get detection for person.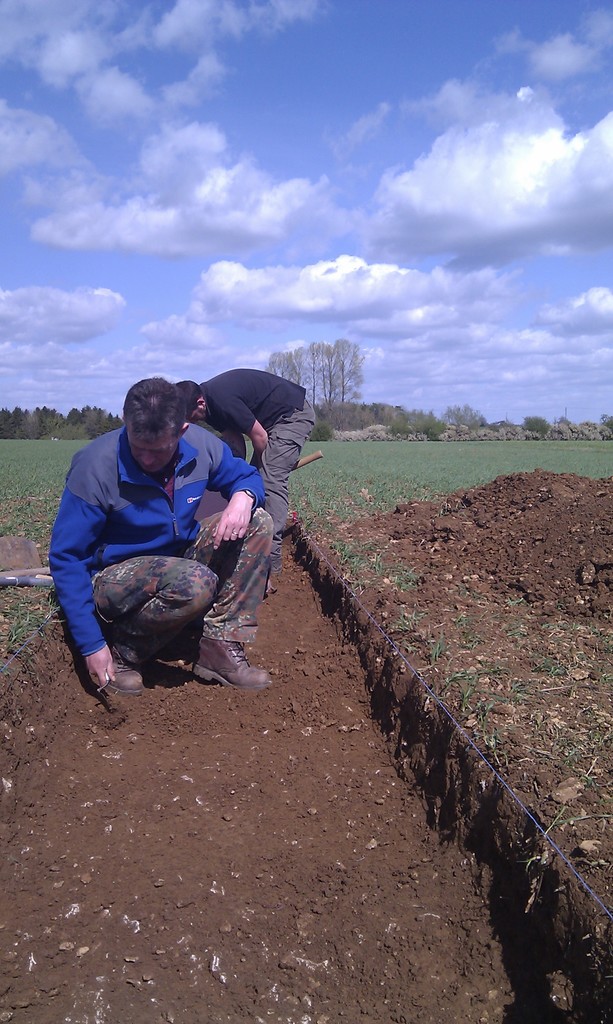
Detection: (182, 365, 337, 528).
